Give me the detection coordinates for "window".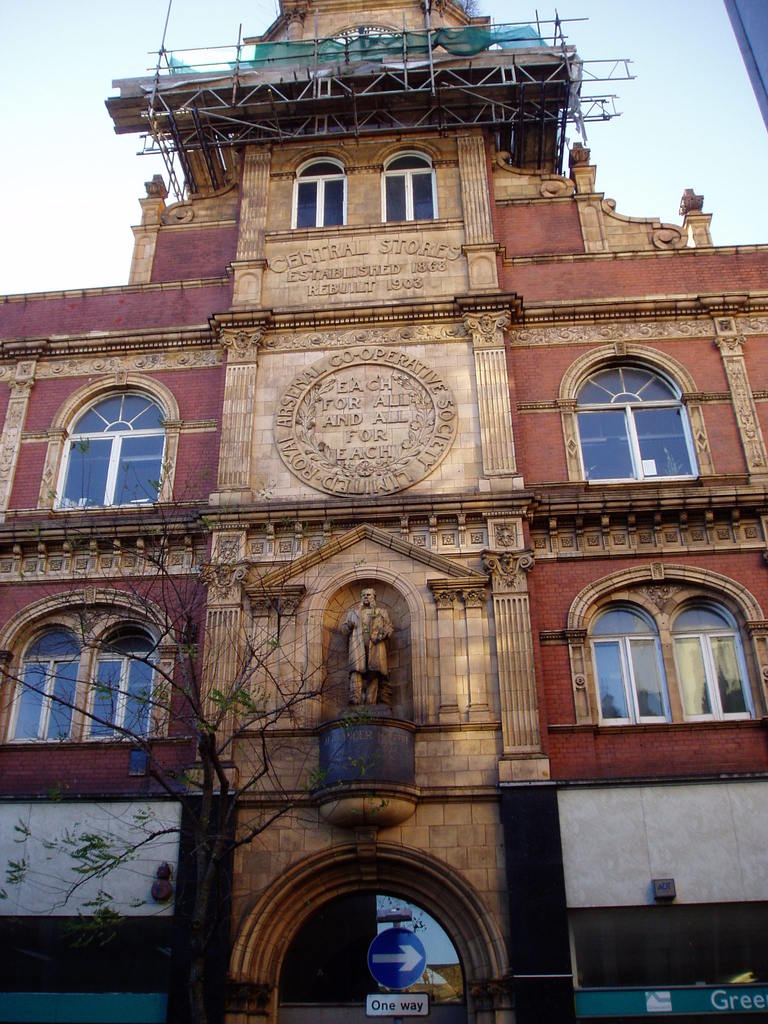
[671,613,757,725].
